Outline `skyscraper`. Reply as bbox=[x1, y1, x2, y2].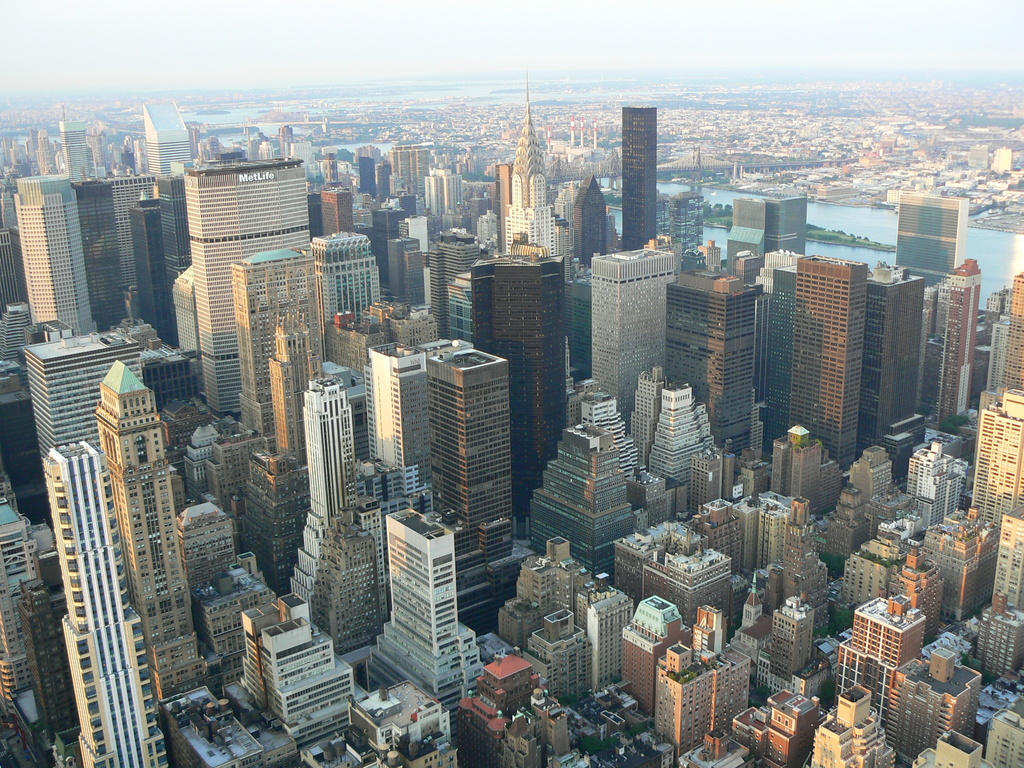
bbox=[621, 104, 658, 250].
